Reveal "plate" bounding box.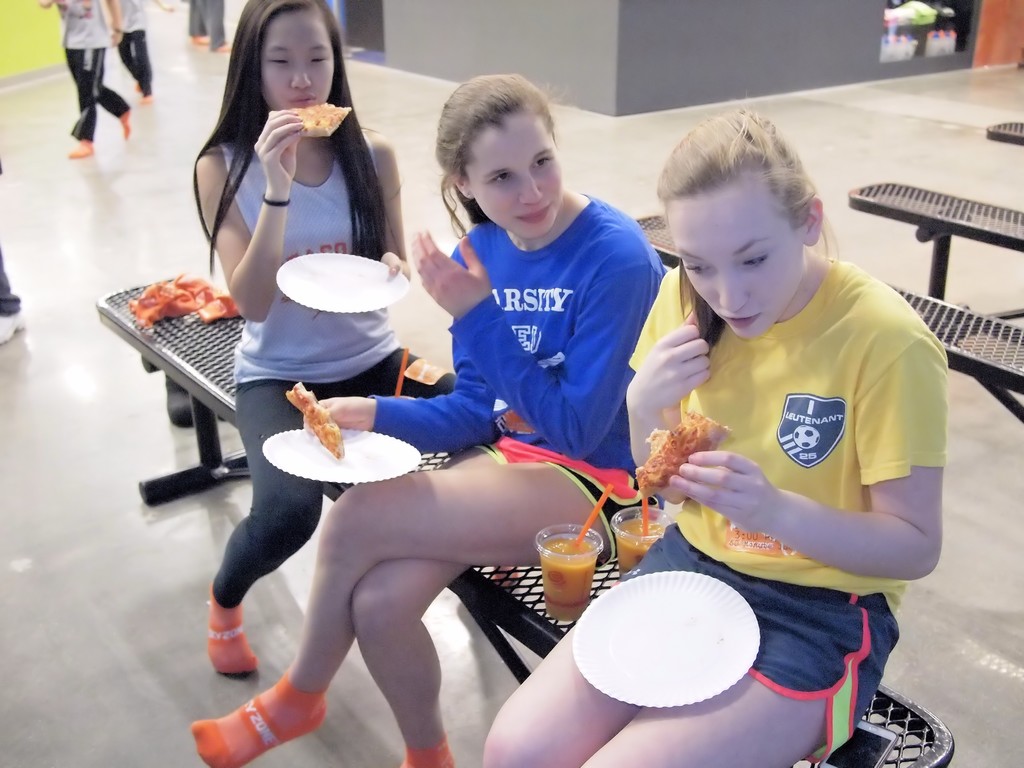
Revealed: select_region(259, 424, 422, 482).
